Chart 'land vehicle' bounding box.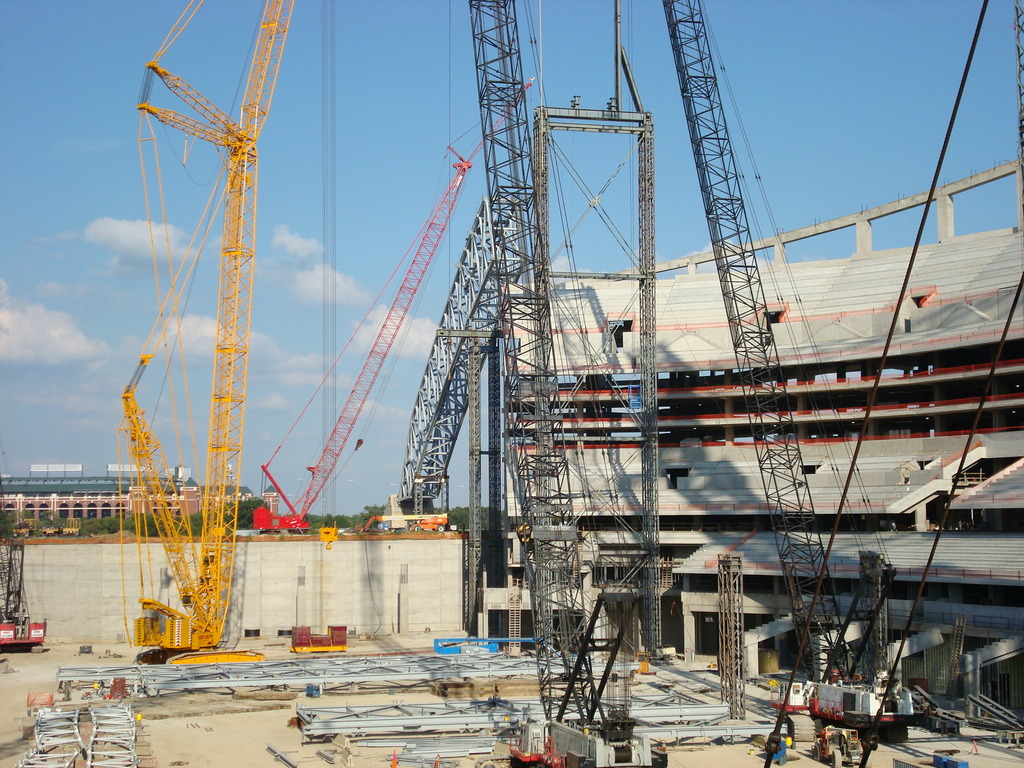
Charted: rect(662, 0, 917, 742).
